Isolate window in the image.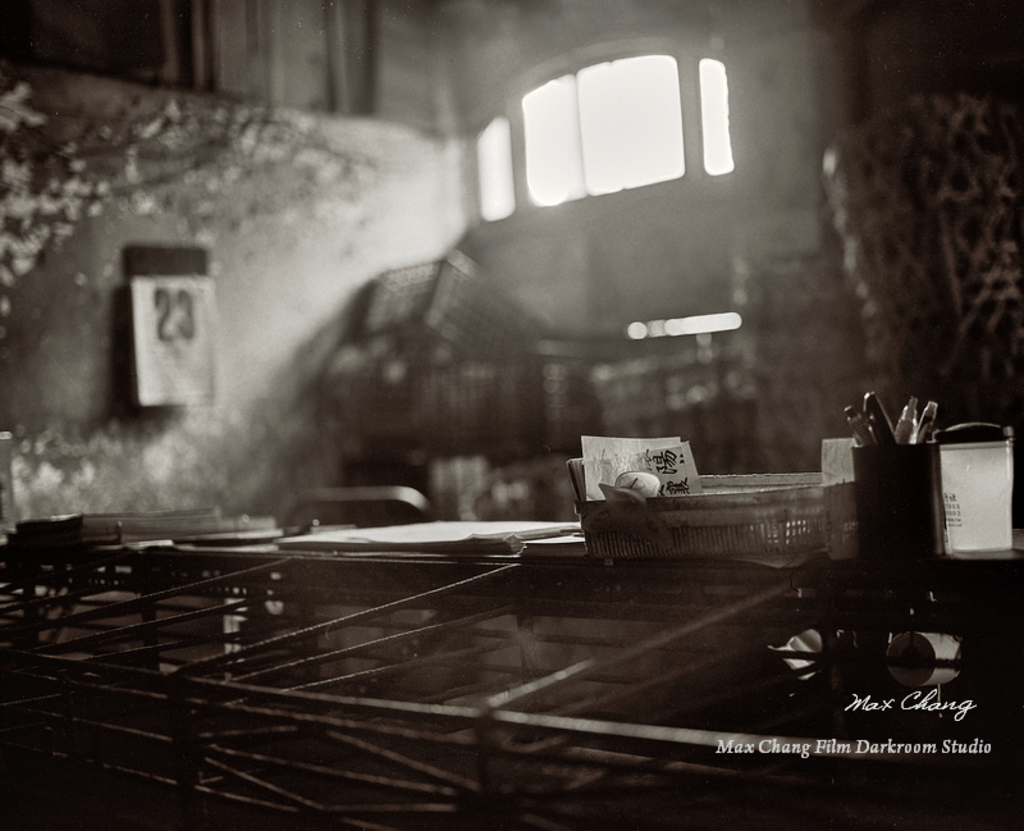
Isolated region: 508 38 733 202.
